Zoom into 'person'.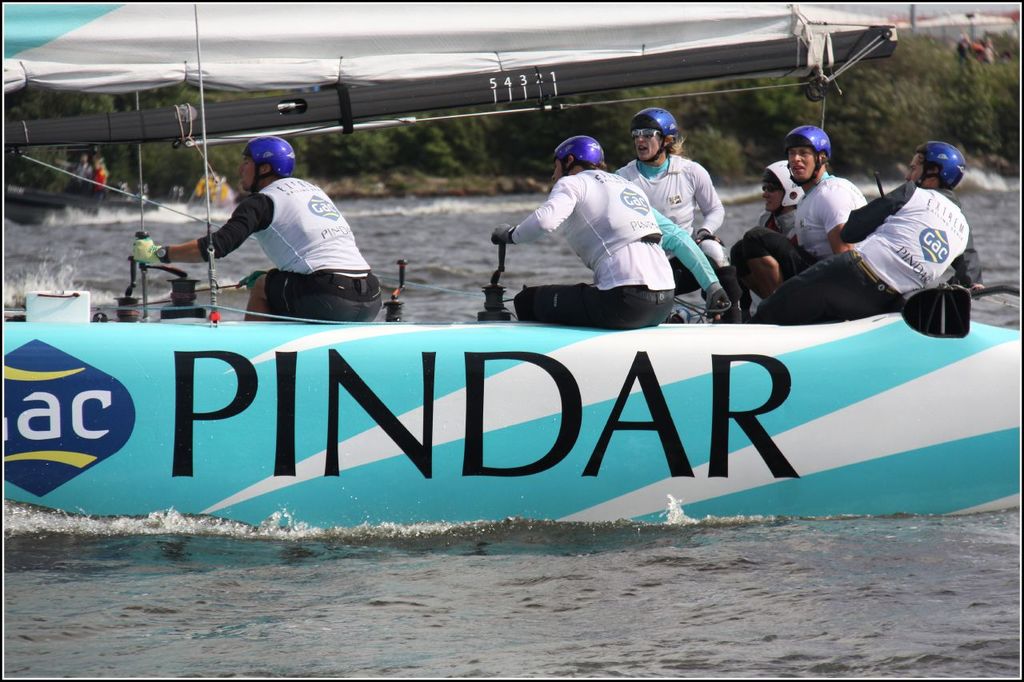
Zoom target: [134, 134, 381, 328].
